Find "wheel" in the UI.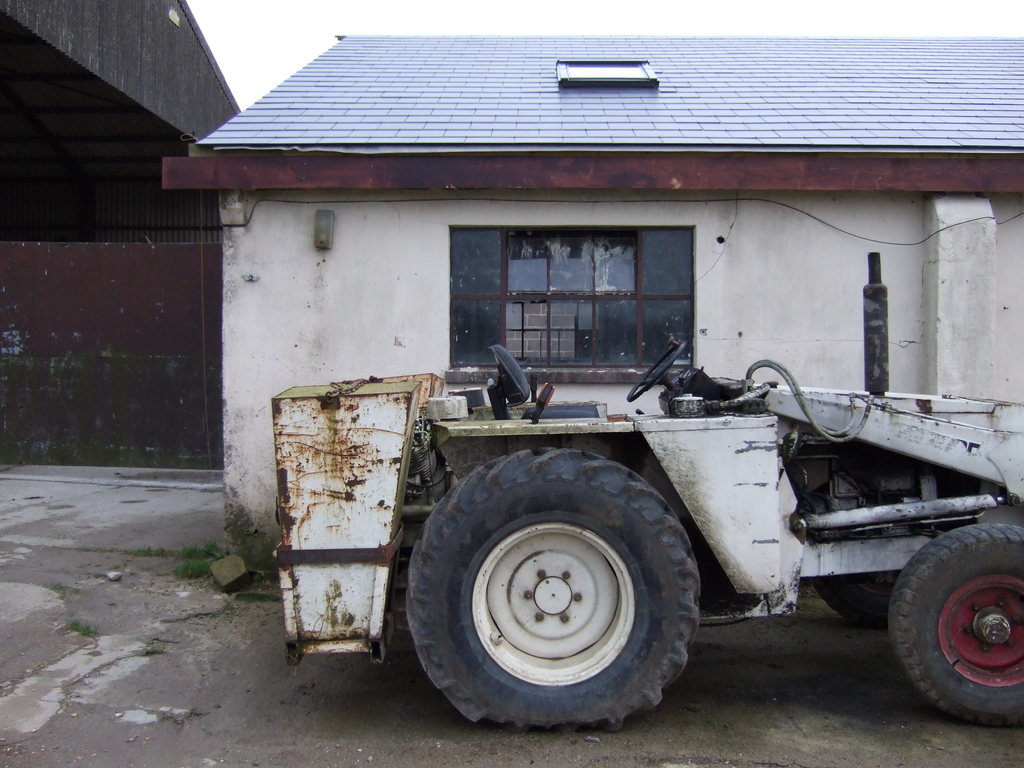
UI element at (x1=892, y1=531, x2=1023, y2=719).
